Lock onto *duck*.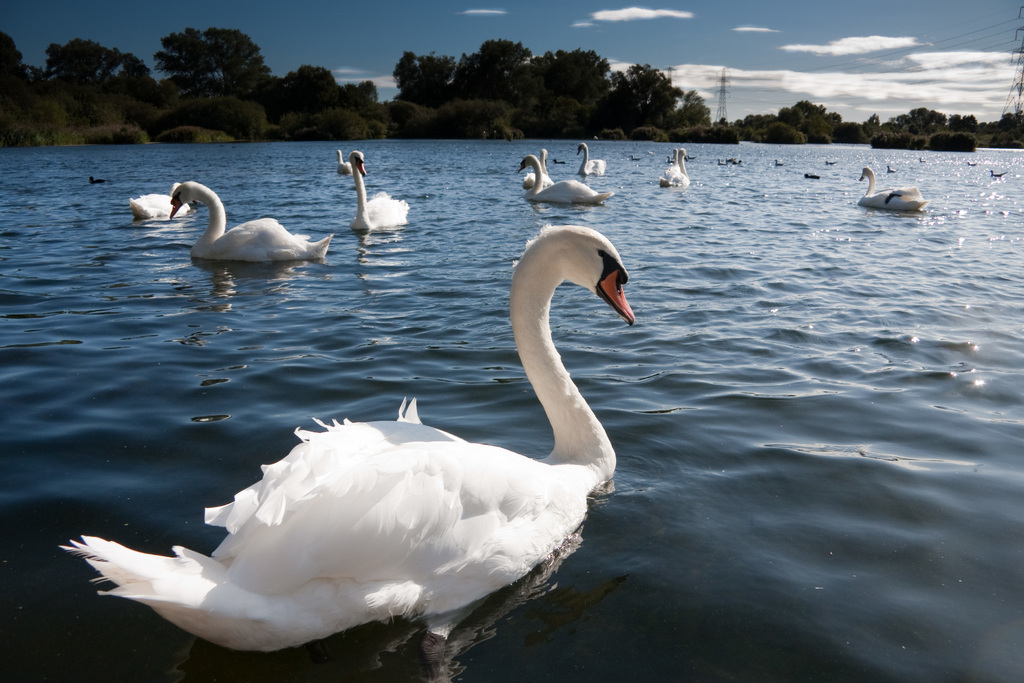
Locked: (518,154,615,206).
